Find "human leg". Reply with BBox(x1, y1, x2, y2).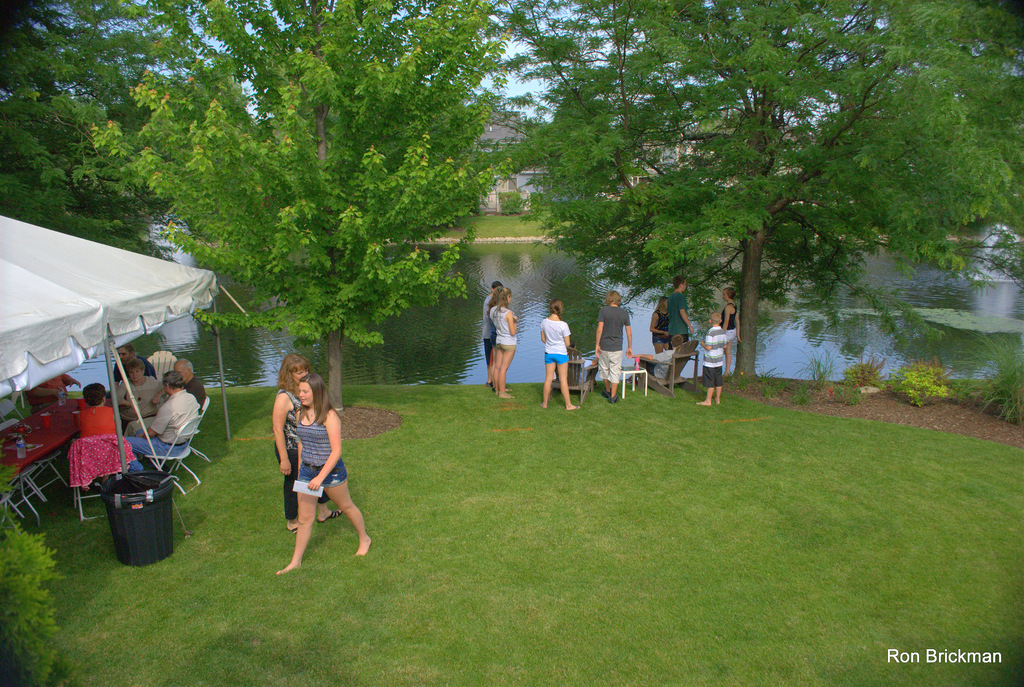
BBox(557, 354, 573, 405).
